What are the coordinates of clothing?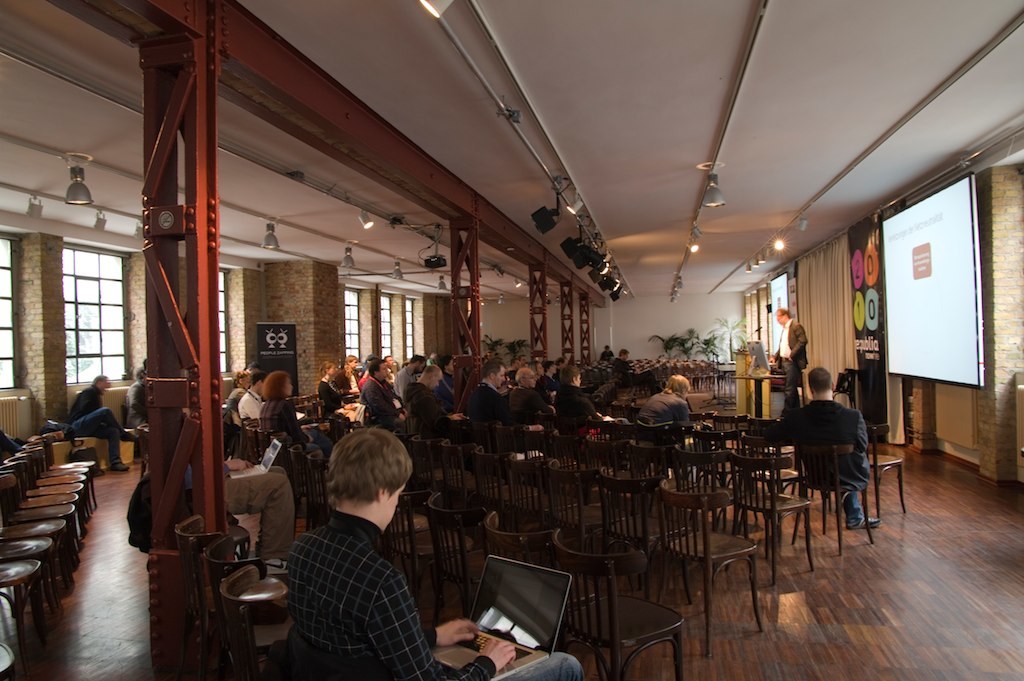
Rect(314, 380, 350, 425).
